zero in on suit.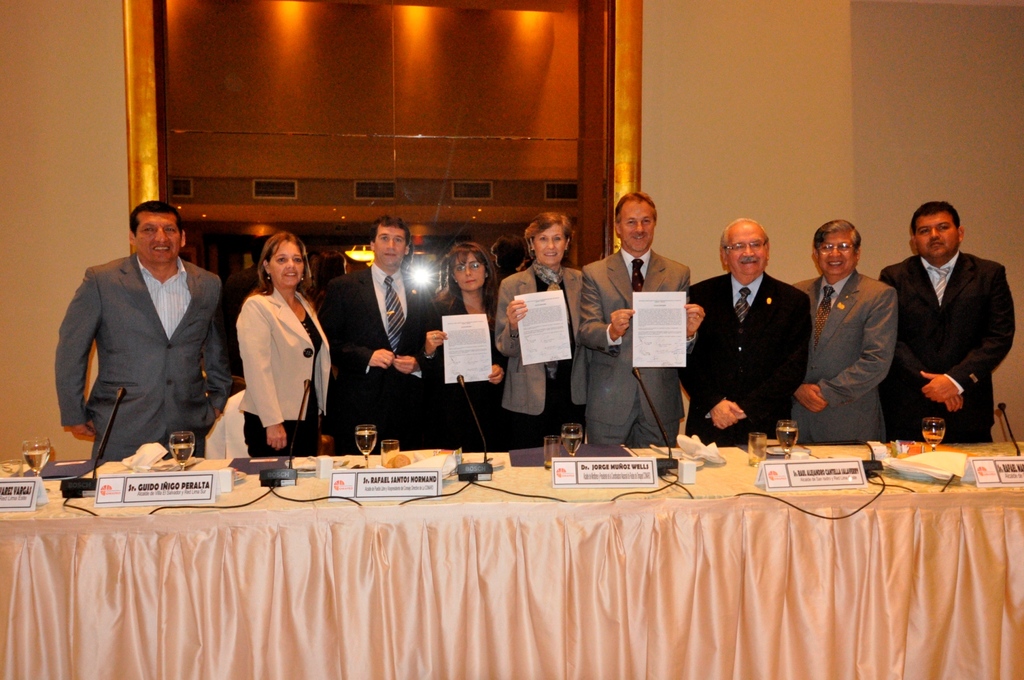
Zeroed in: box=[53, 250, 237, 466].
